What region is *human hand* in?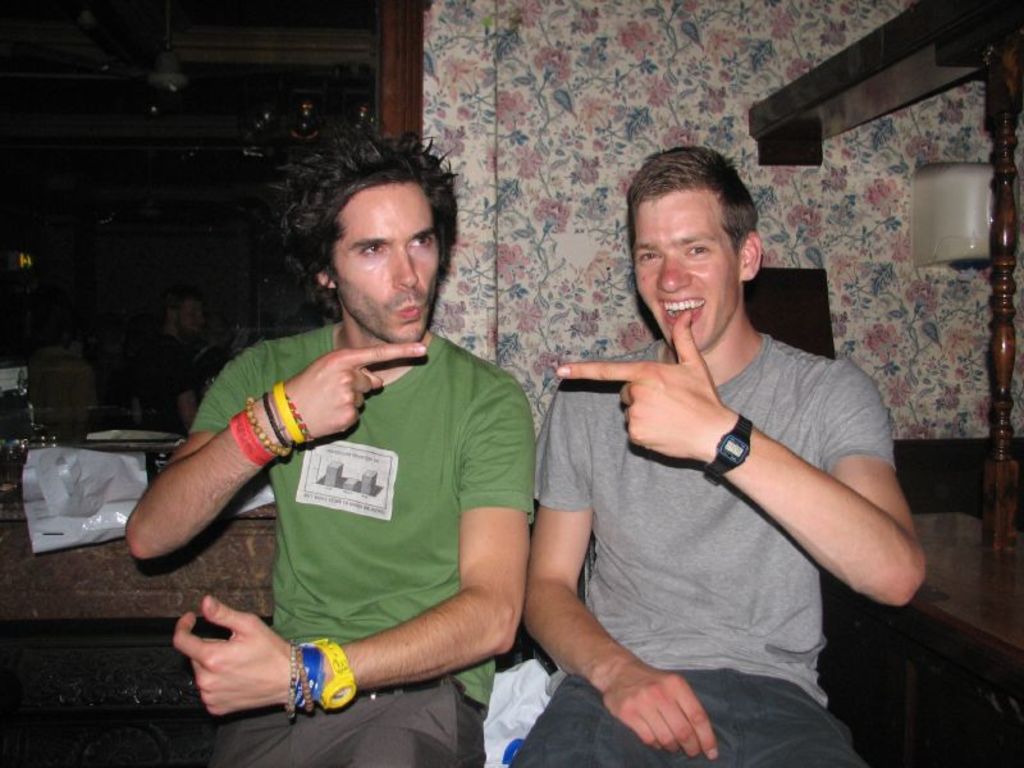
x1=159, y1=598, x2=301, y2=723.
